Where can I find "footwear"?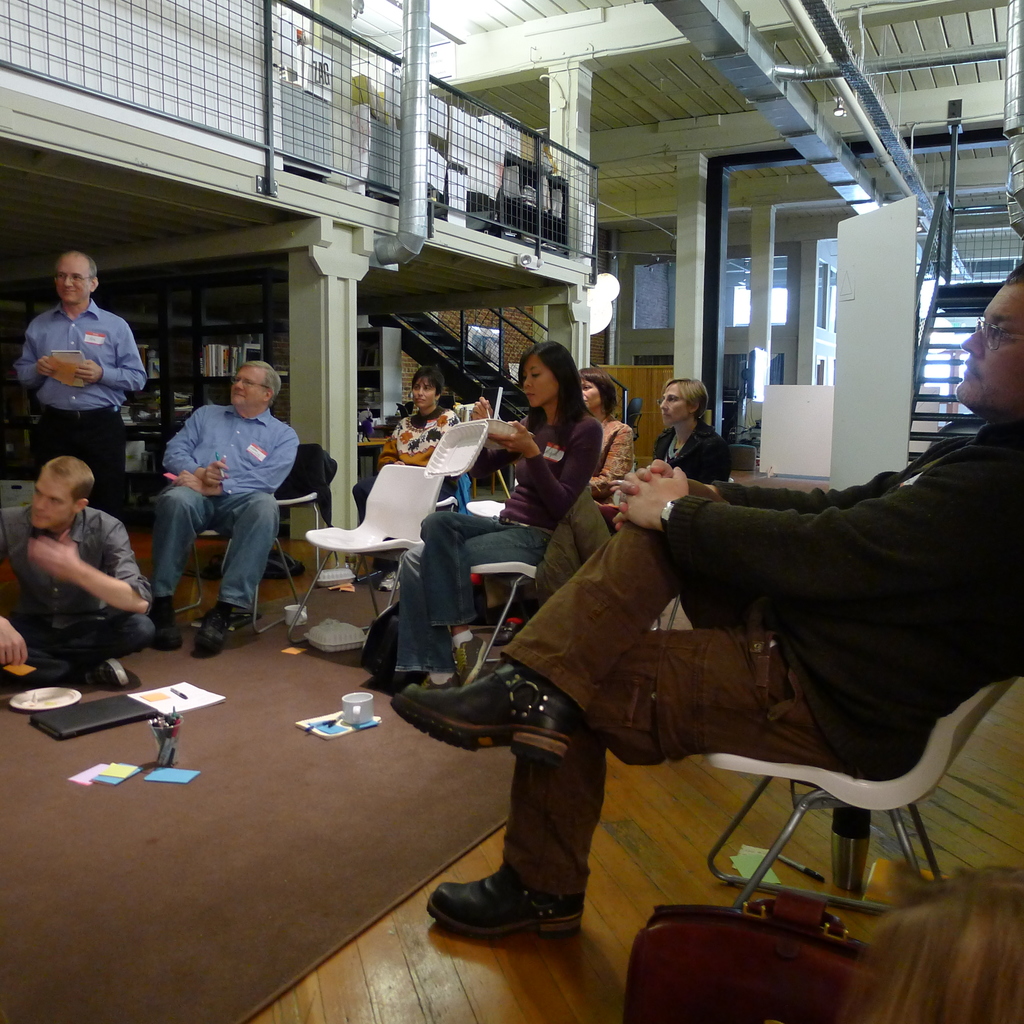
You can find it at 371:664:575:765.
